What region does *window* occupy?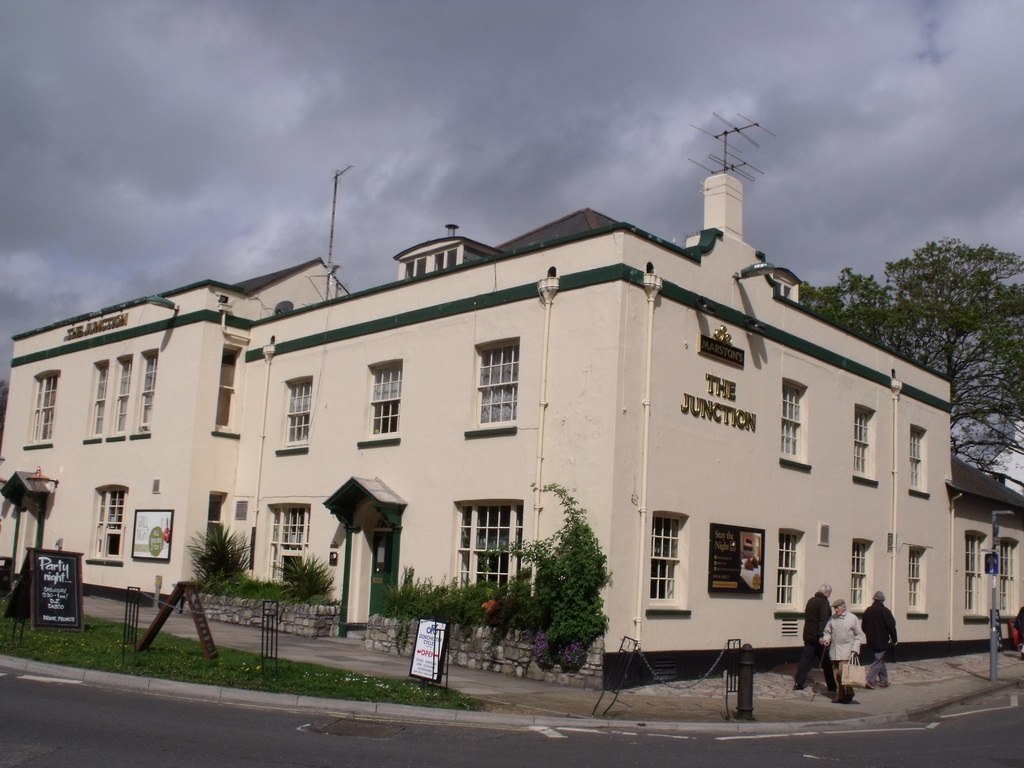
rect(428, 246, 455, 271).
